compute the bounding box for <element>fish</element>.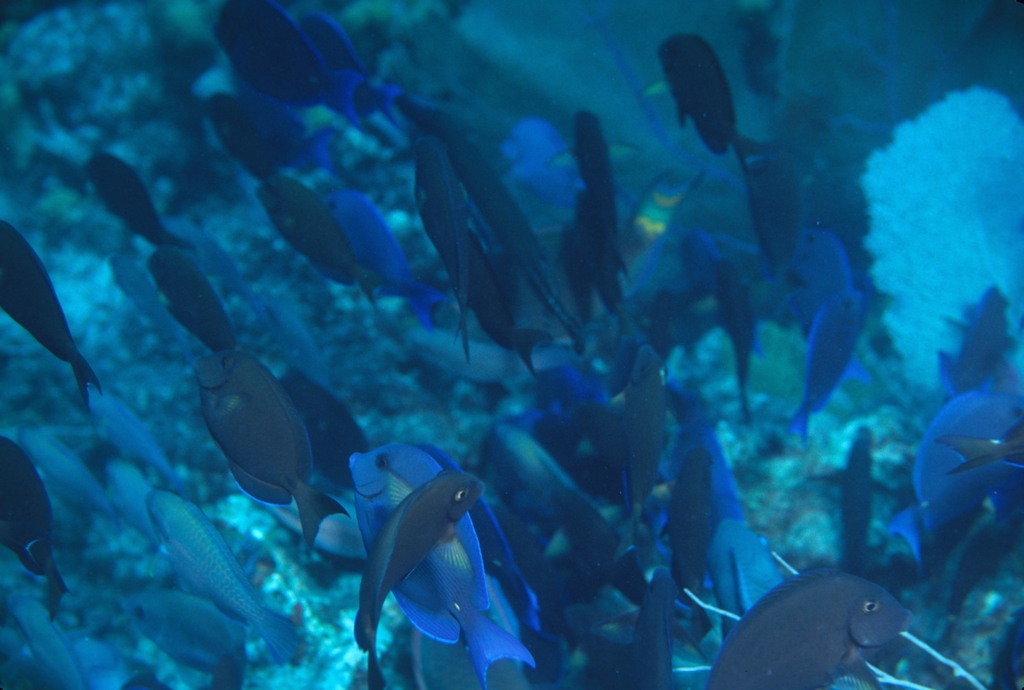
pyautogui.locateOnScreen(943, 416, 1023, 472).
